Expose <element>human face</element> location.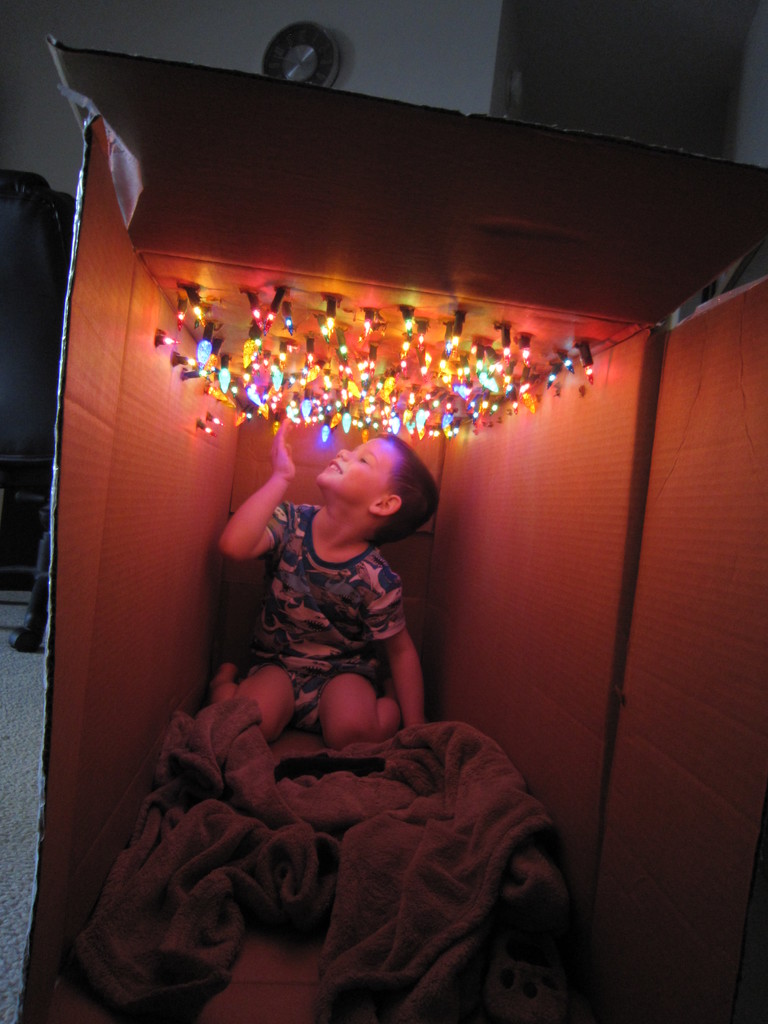
Exposed at (317, 435, 404, 508).
